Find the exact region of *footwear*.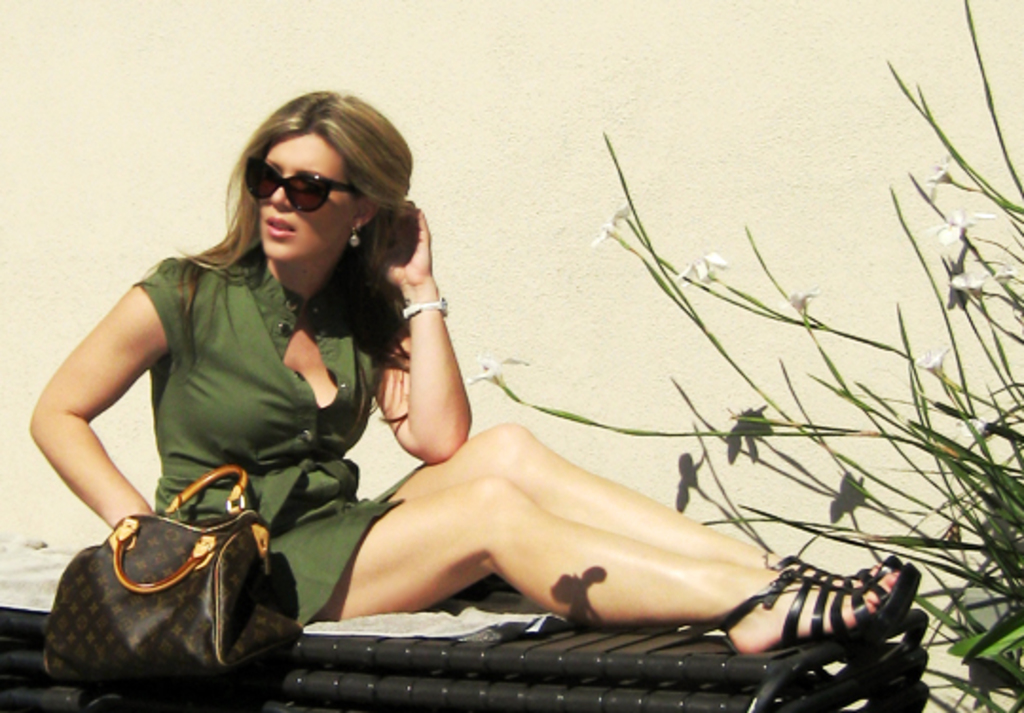
Exact region: [x1=721, y1=558, x2=910, y2=669].
